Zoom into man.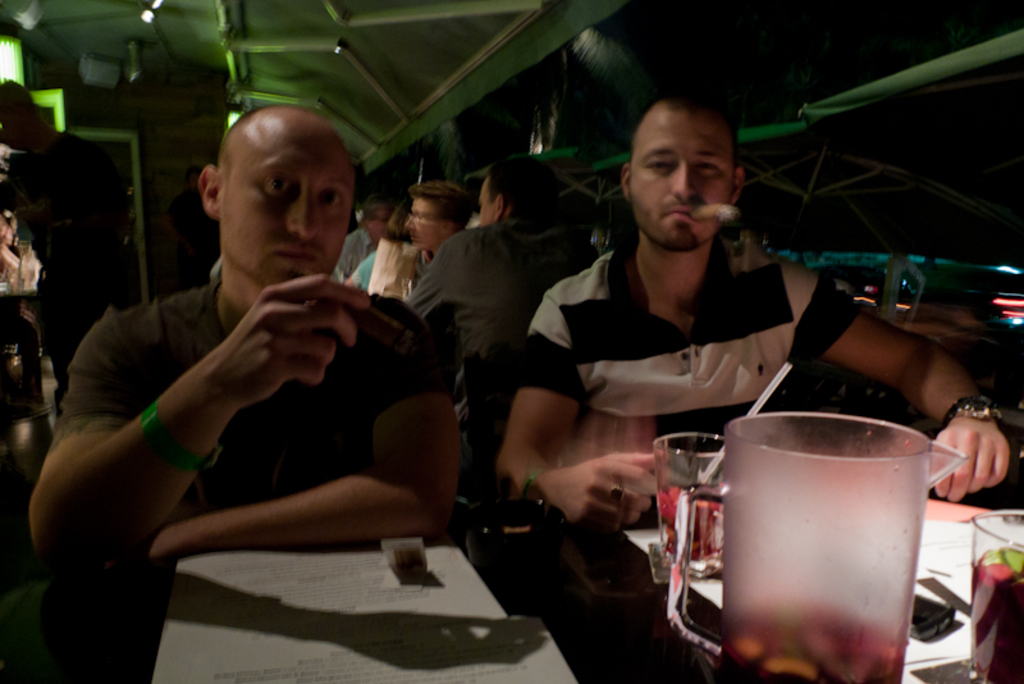
Zoom target: {"left": 401, "top": 184, "right": 476, "bottom": 292}.
